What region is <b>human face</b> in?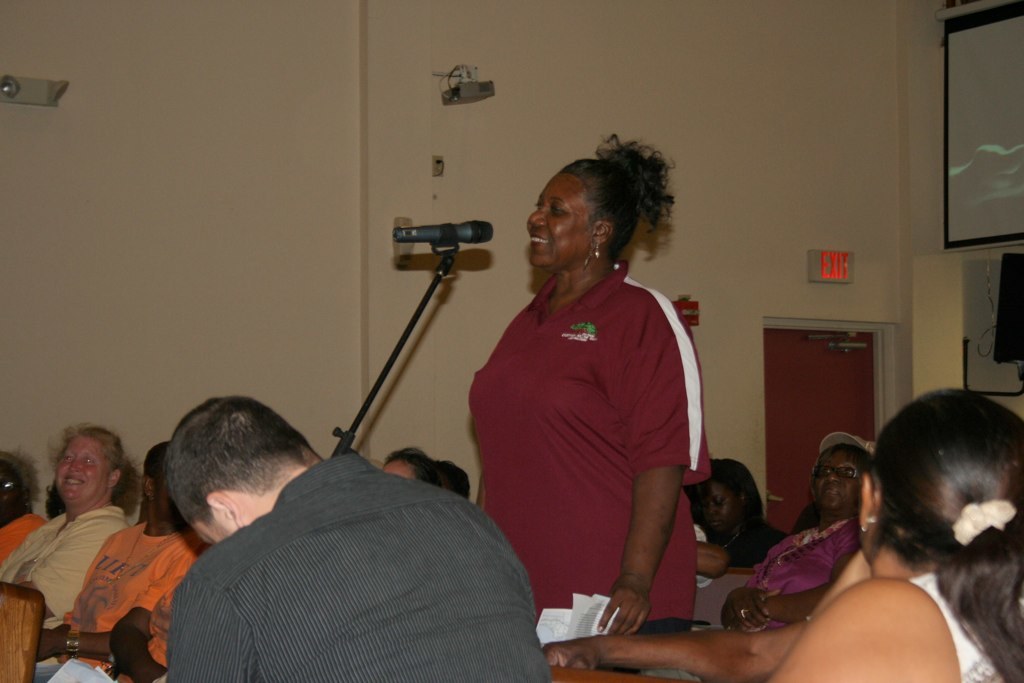
521:171:605:272.
